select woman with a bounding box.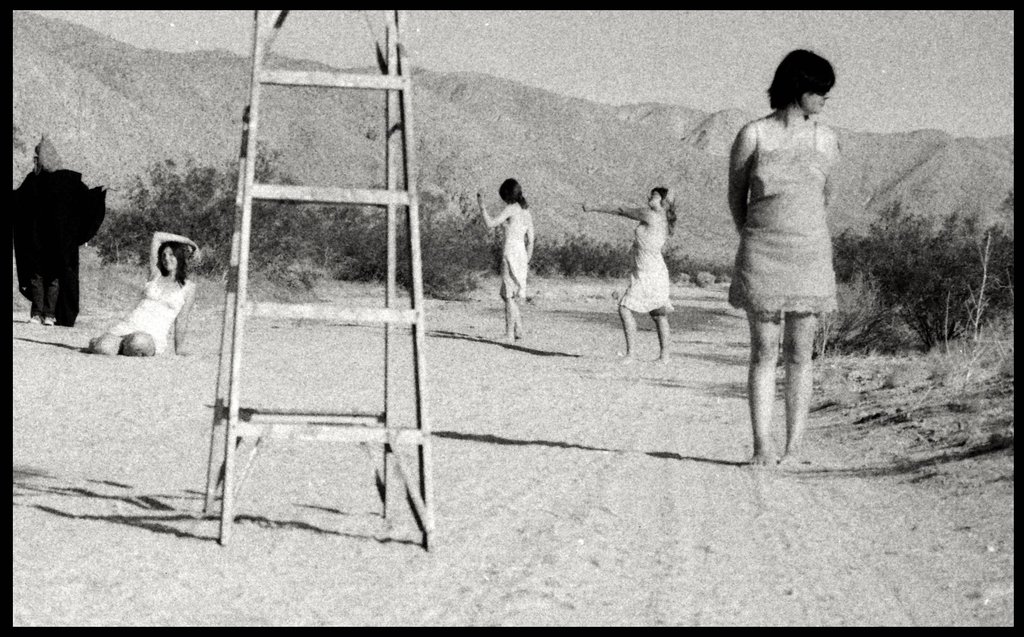
x1=474, y1=177, x2=535, y2=342.
